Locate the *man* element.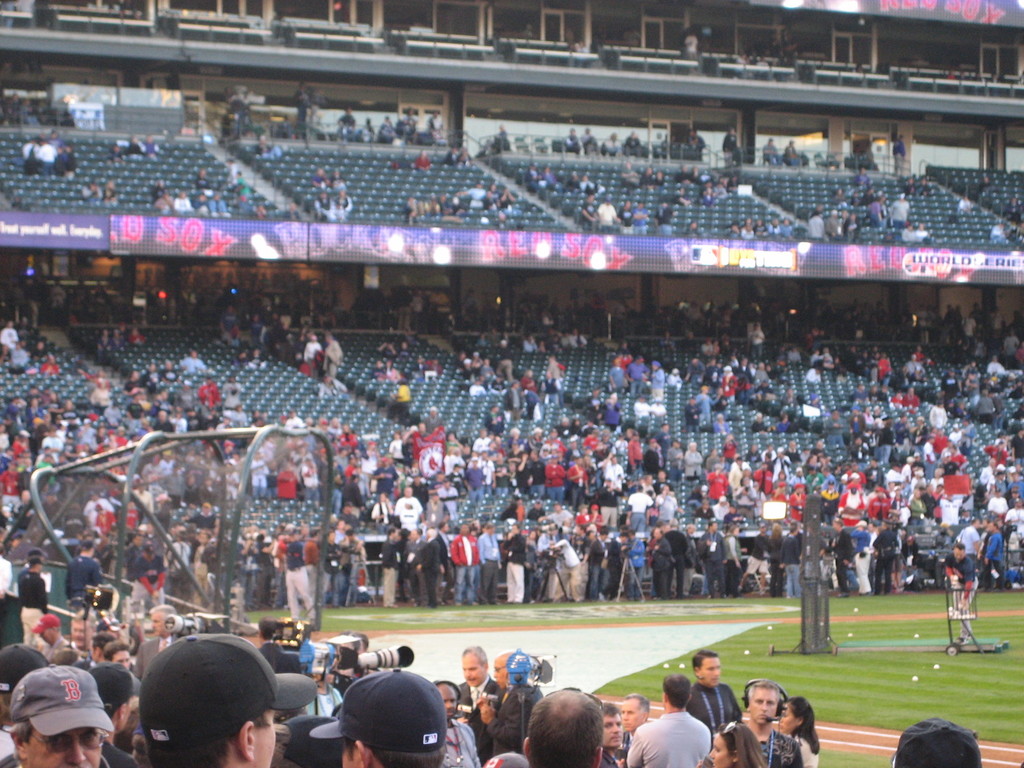
Element bbox: [477, 648, 541, 755].
